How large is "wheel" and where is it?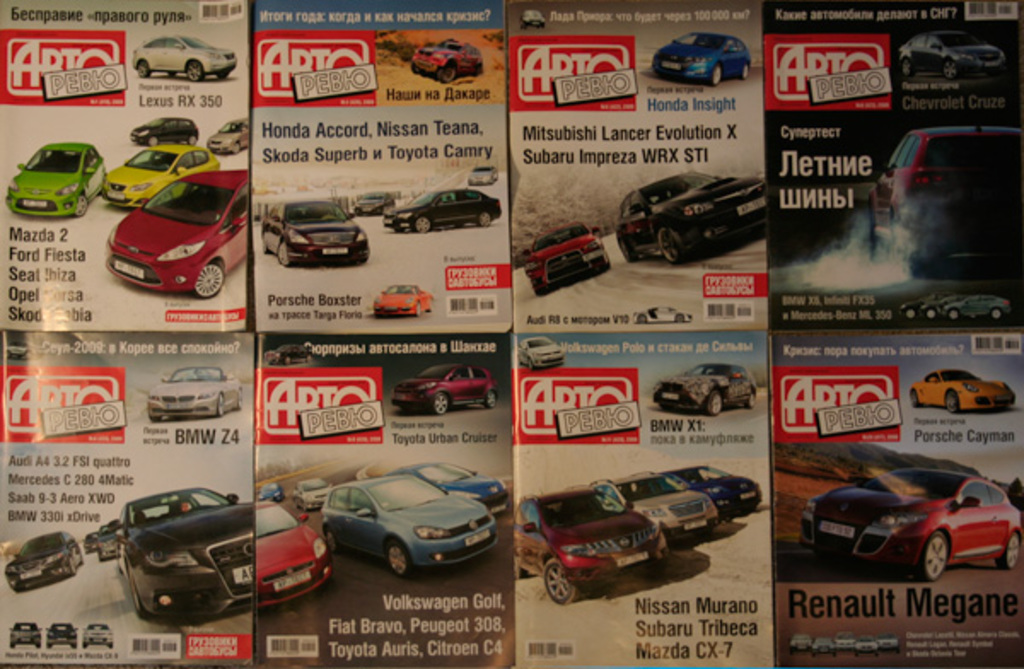
Bounding box: [995, 532, 1022, 572].
